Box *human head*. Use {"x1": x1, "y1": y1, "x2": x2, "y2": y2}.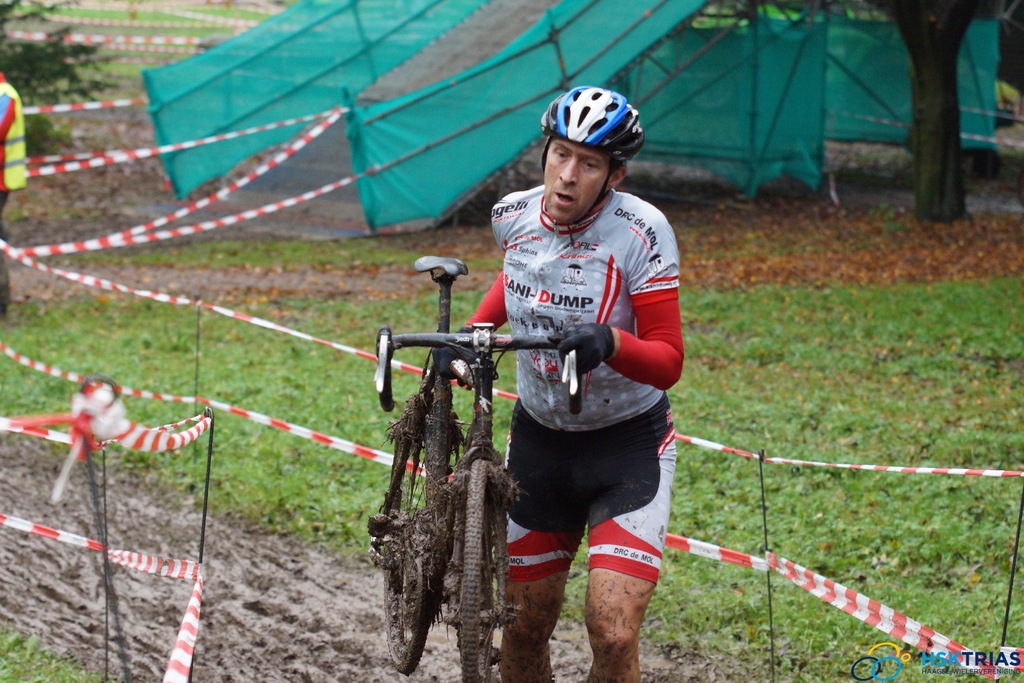
{"x1": 538, "y1": 85, "x2": 643, "y2": 224}.
